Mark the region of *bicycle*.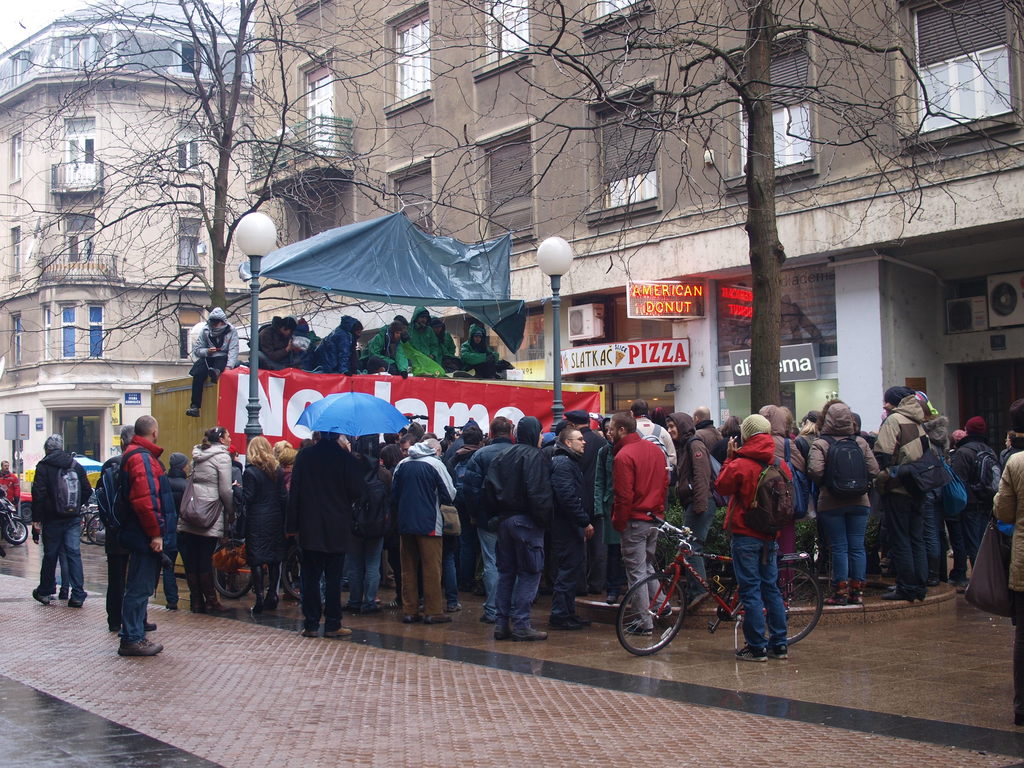
Region: 621/511/817/662.
